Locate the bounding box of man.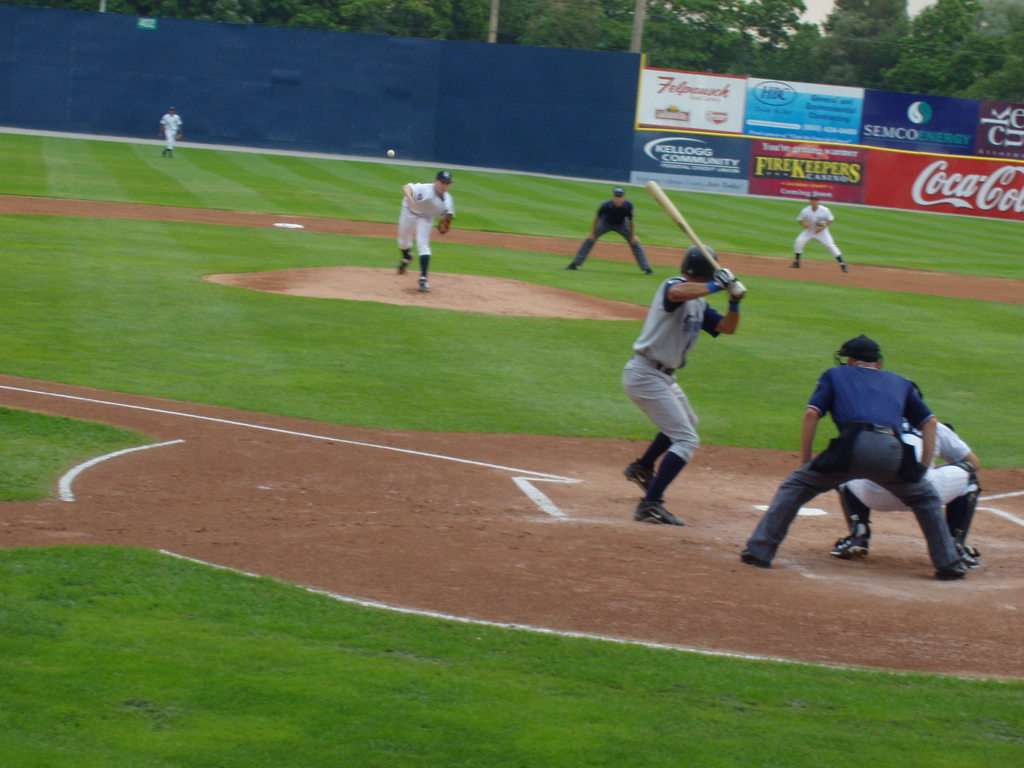
Bounding box: (618, 245, 746, 527).
